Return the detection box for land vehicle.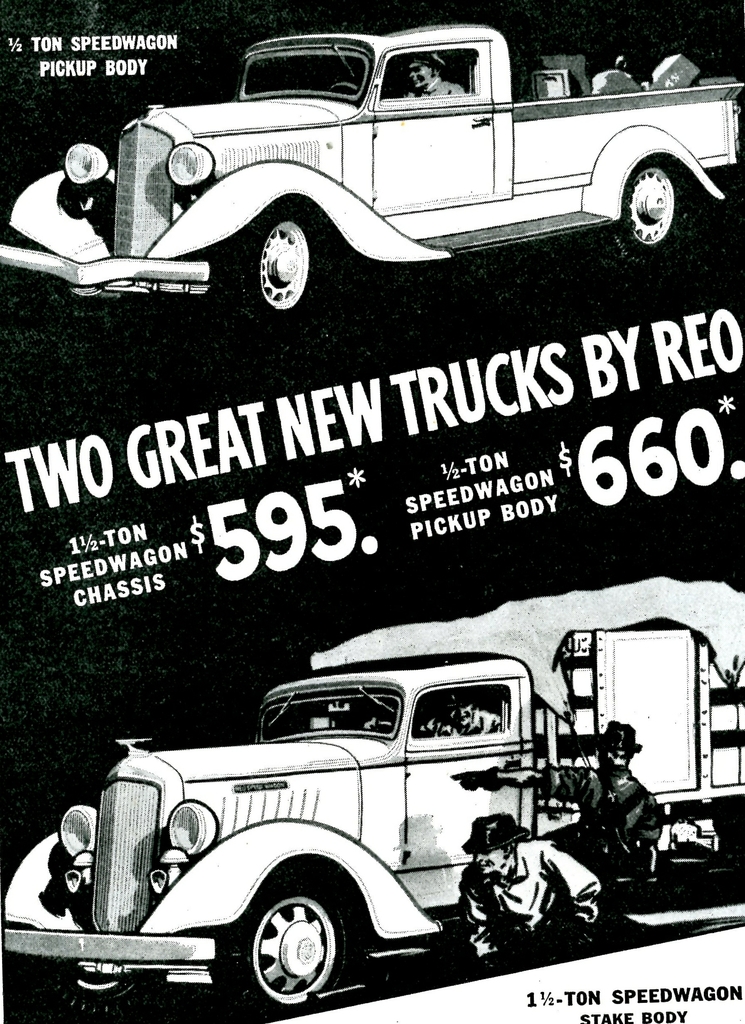
region(2, 657, 658, 1009).
